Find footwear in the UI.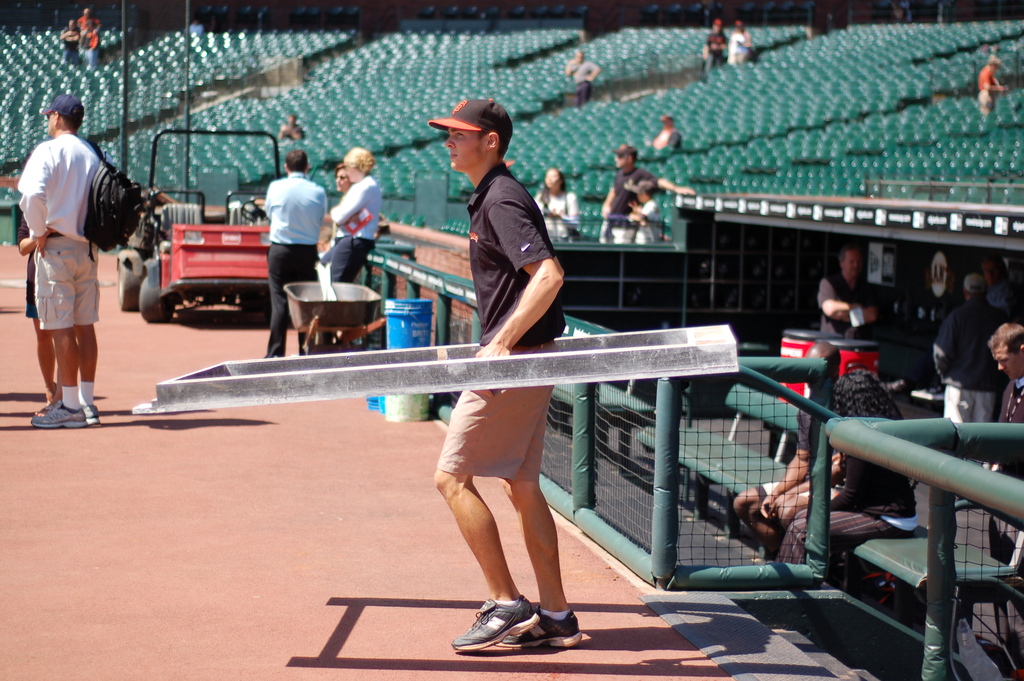
UI element at (504,605,589,641).
